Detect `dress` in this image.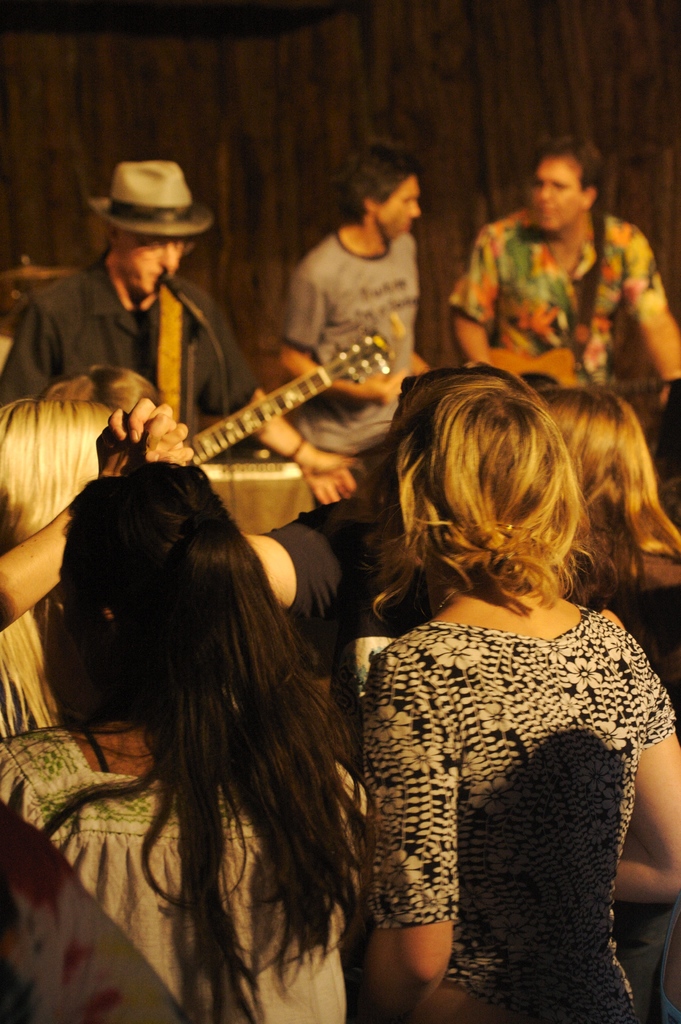
Detection: select_region(0, 722, 361, 1023).
